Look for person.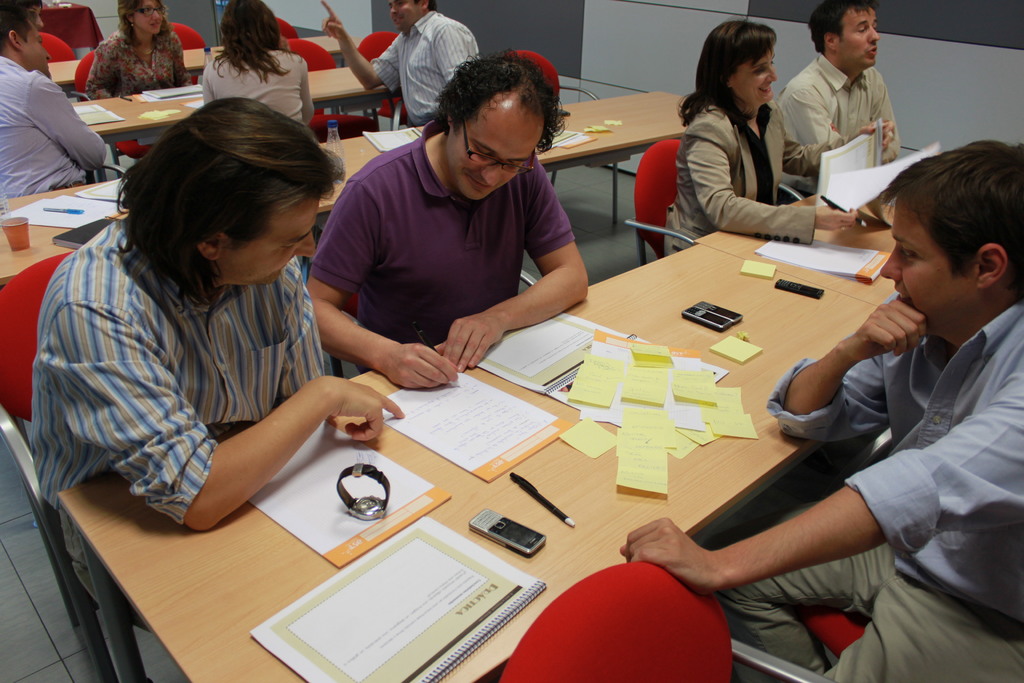
Found: rect(623, 139, 1023, 682).
